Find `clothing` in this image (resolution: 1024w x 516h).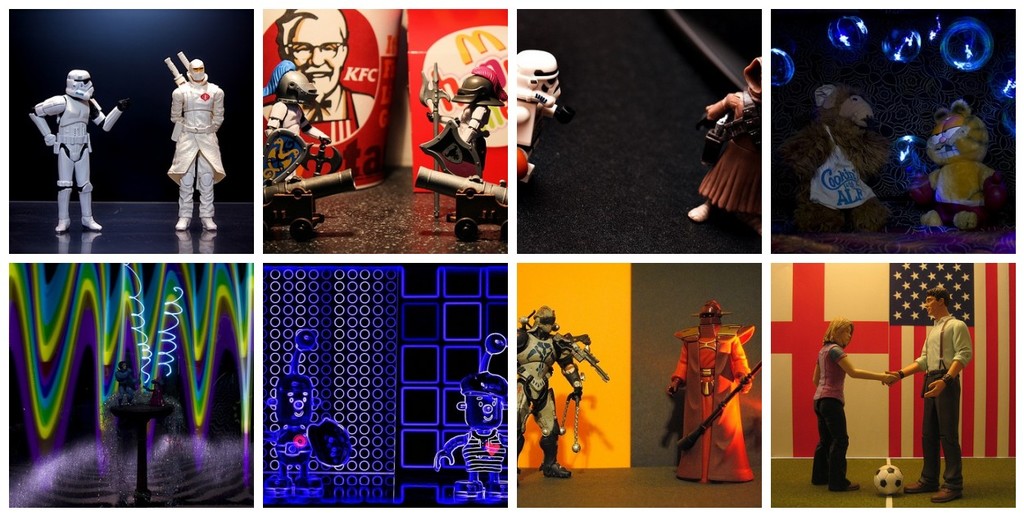
<region>816, 346, 855, 491</region>.
